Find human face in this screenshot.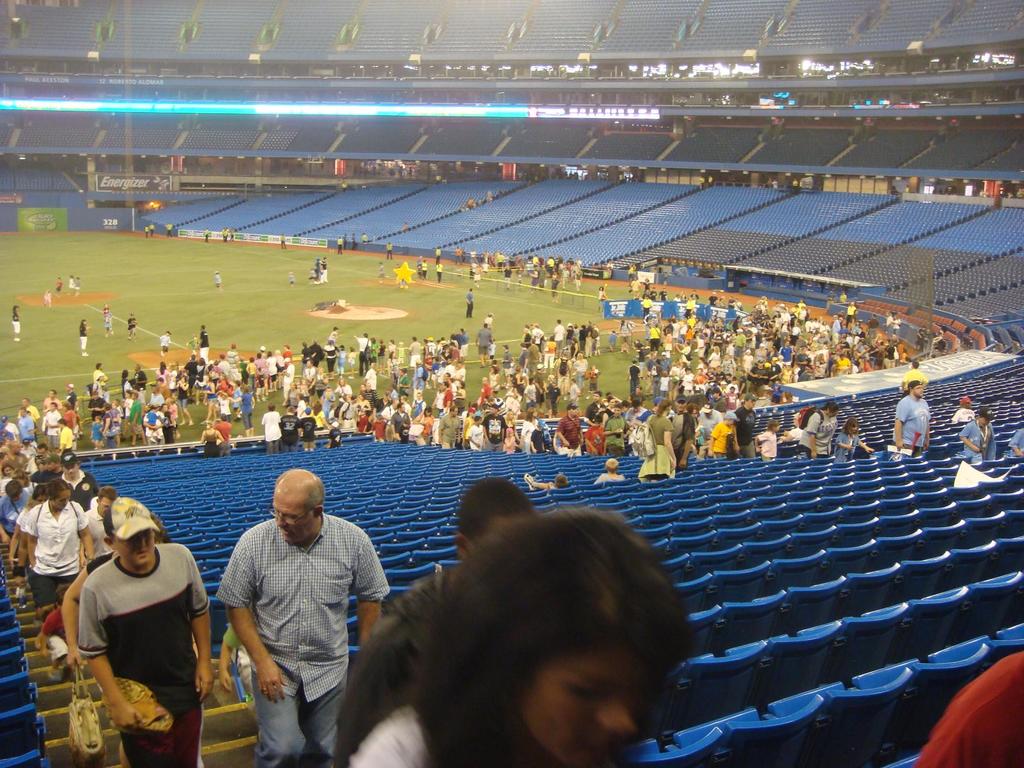
The bounding box for human face is bbox(132, 396, 133, 400).
